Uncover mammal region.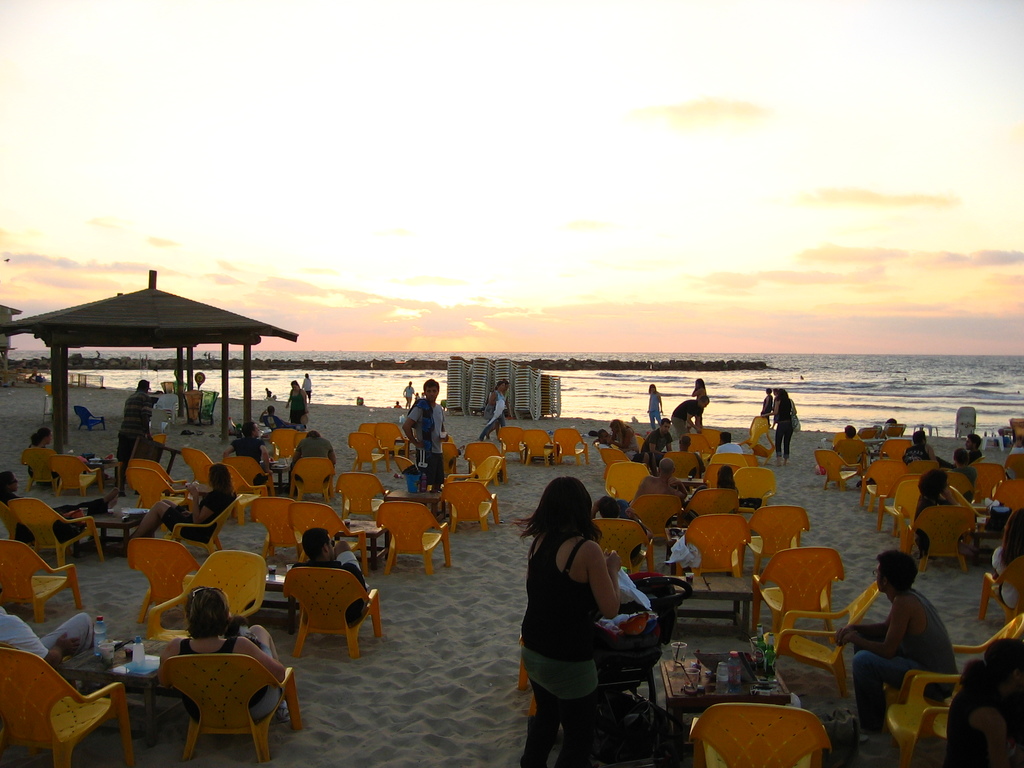
Uncovered: region(829, 424, 866, 465).
